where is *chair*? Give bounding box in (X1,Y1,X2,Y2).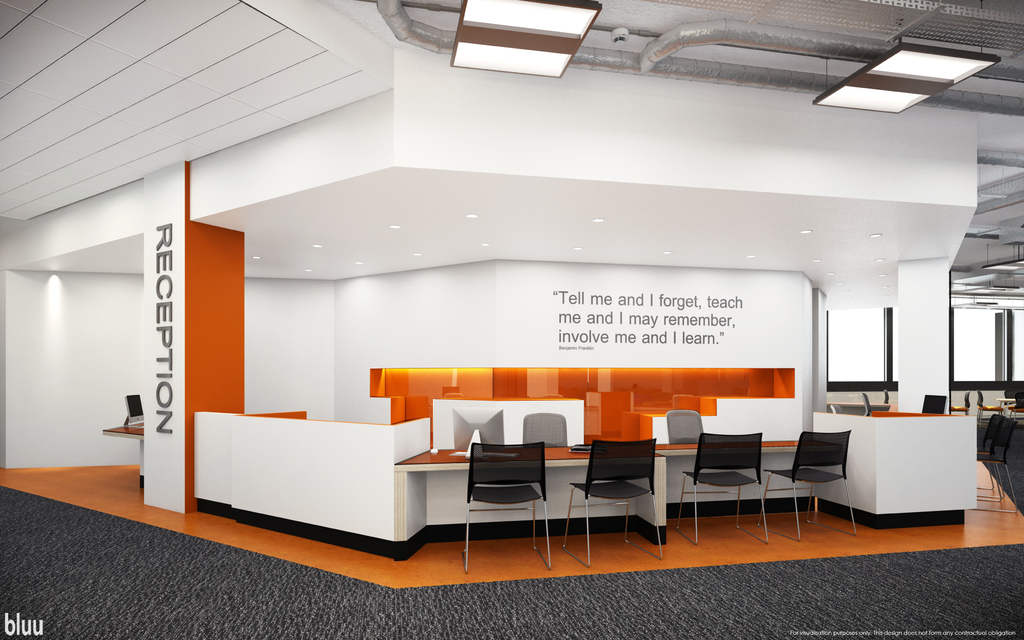
(955,389,973,412).
